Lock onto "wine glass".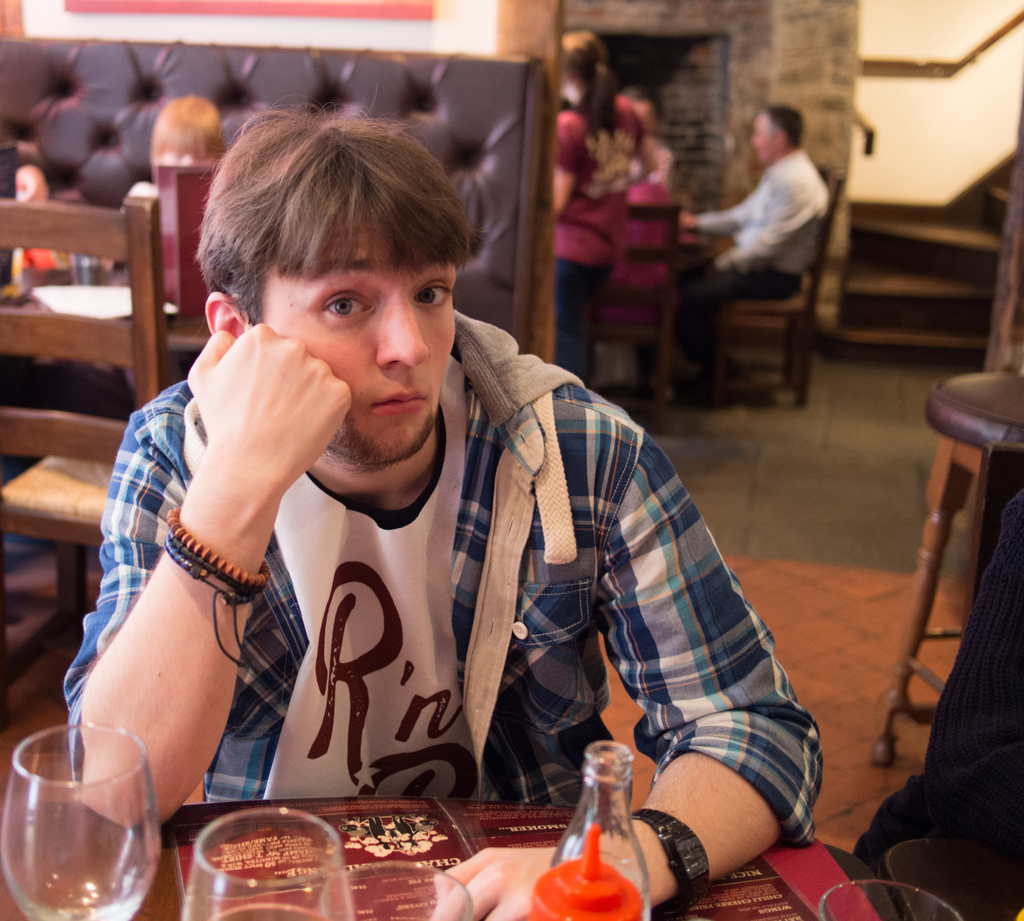
Locked: rect(180, 810, 353, 920).
